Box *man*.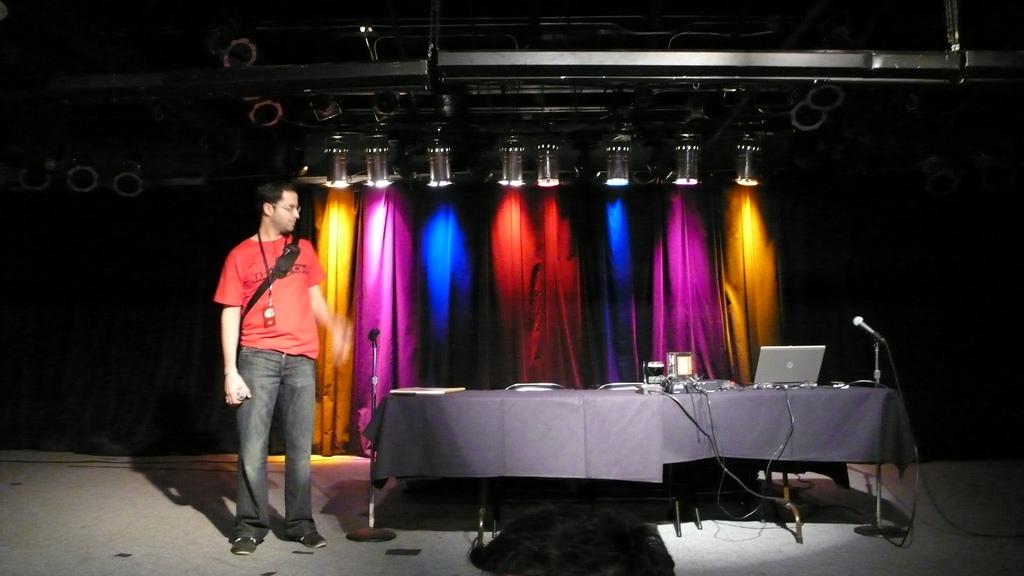
crop(205, 172, 372, 564).
